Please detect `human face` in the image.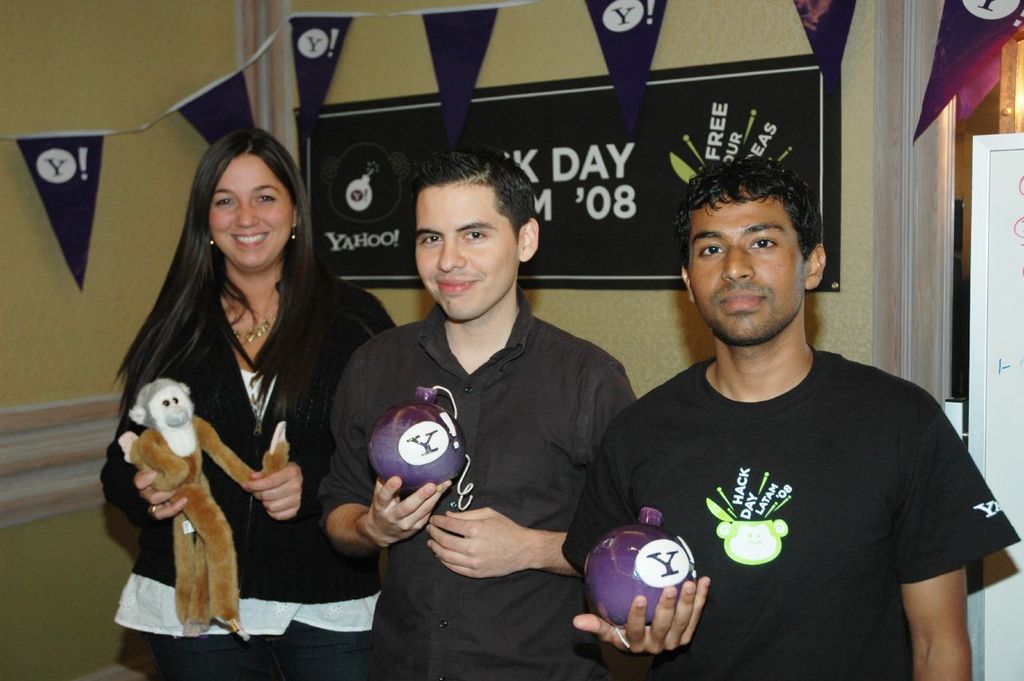
crop(686, 198, 819, 347).
